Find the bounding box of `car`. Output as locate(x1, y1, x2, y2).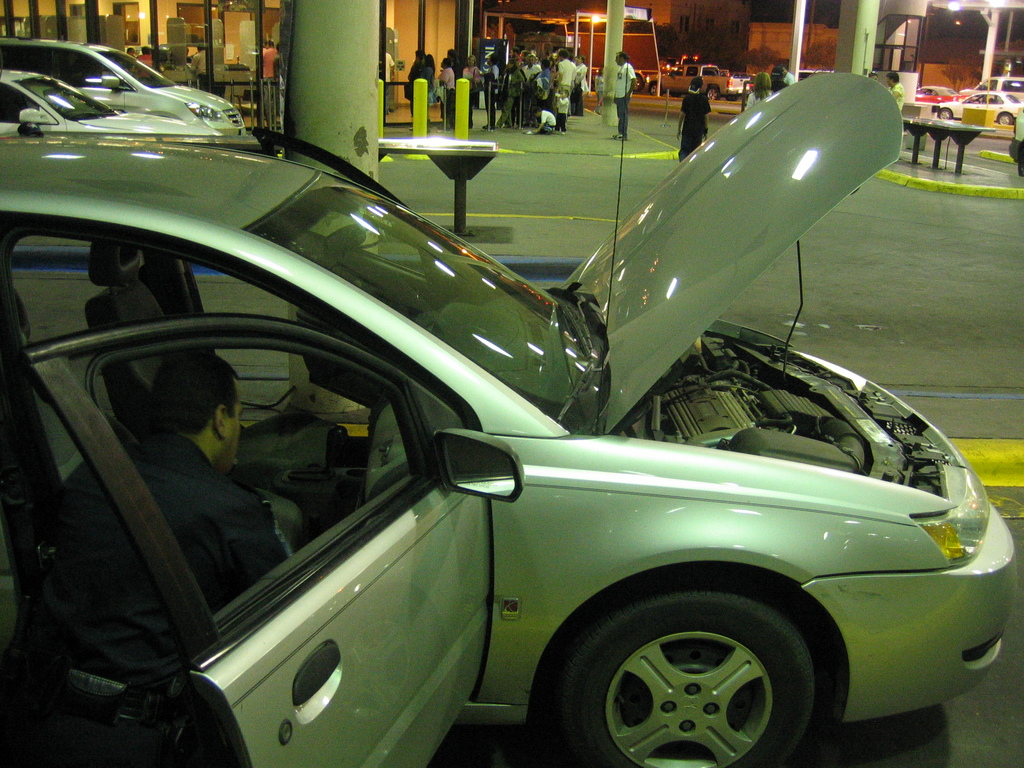
locate(0, 66, 218, 136).
